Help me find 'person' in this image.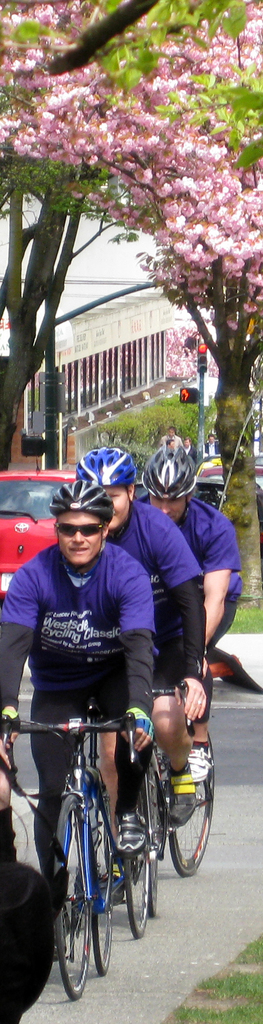
Found it: 139, 430, 248, 643.
